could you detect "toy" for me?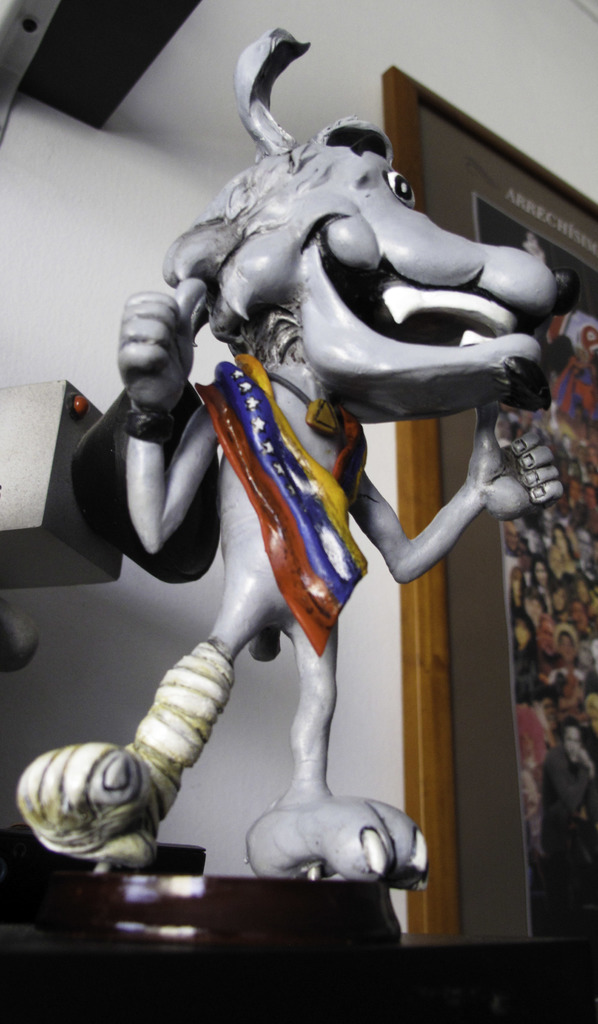
Detection result: pyautogui.locateOnScreen(60, 144, 520, 883).
